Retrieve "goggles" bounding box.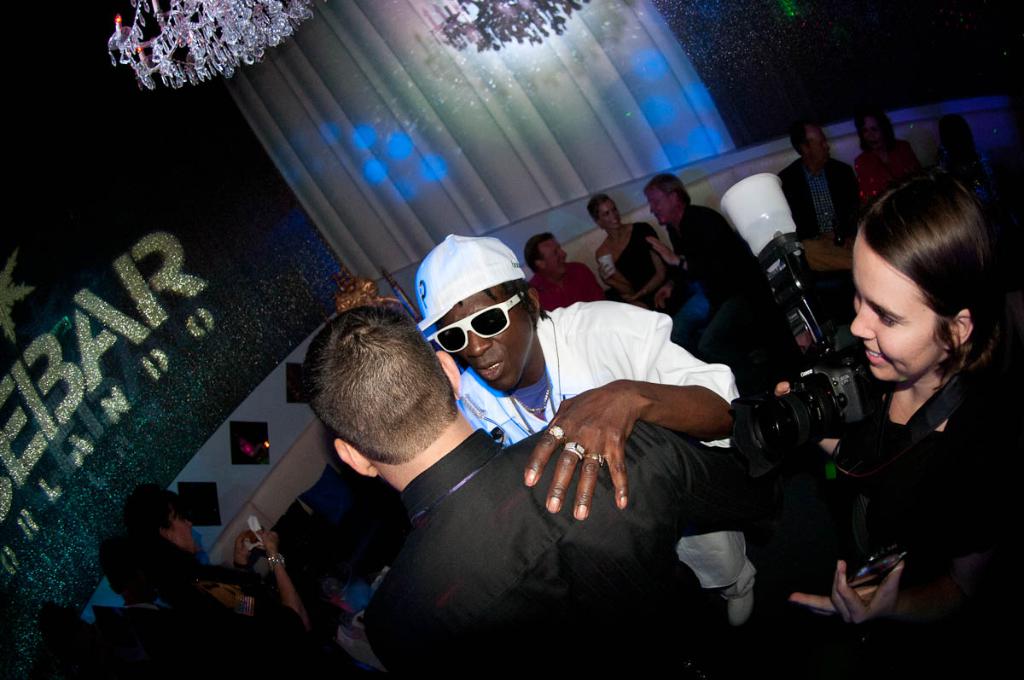
Bounding box: <bbox>422, 280, 532, 354</bbox>.
